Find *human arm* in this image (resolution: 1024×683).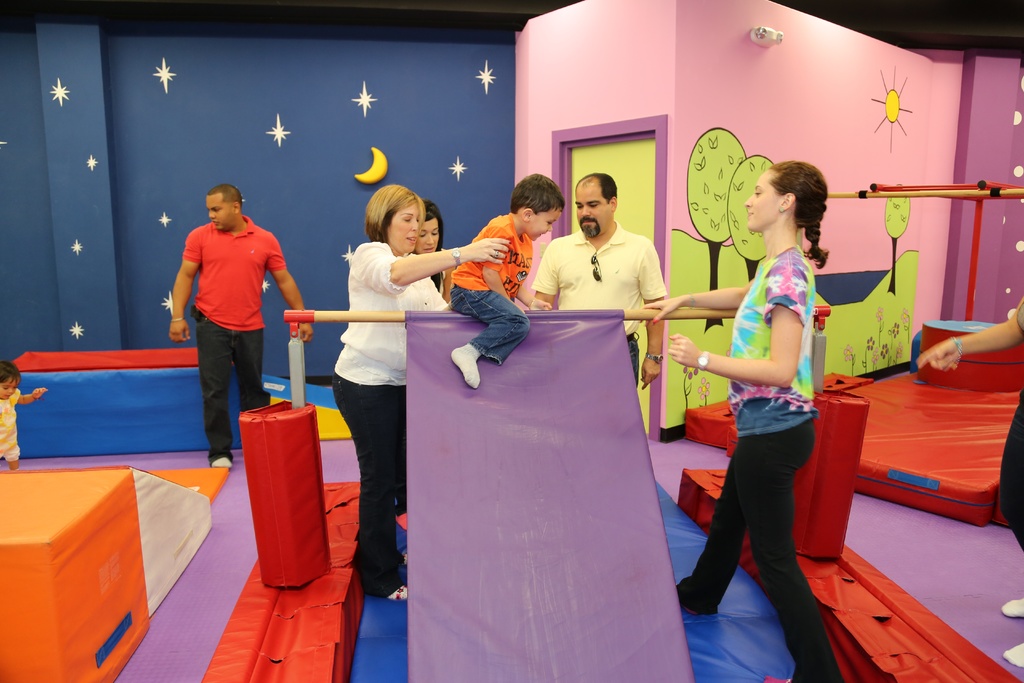
region(672, 271, 803, 384).
